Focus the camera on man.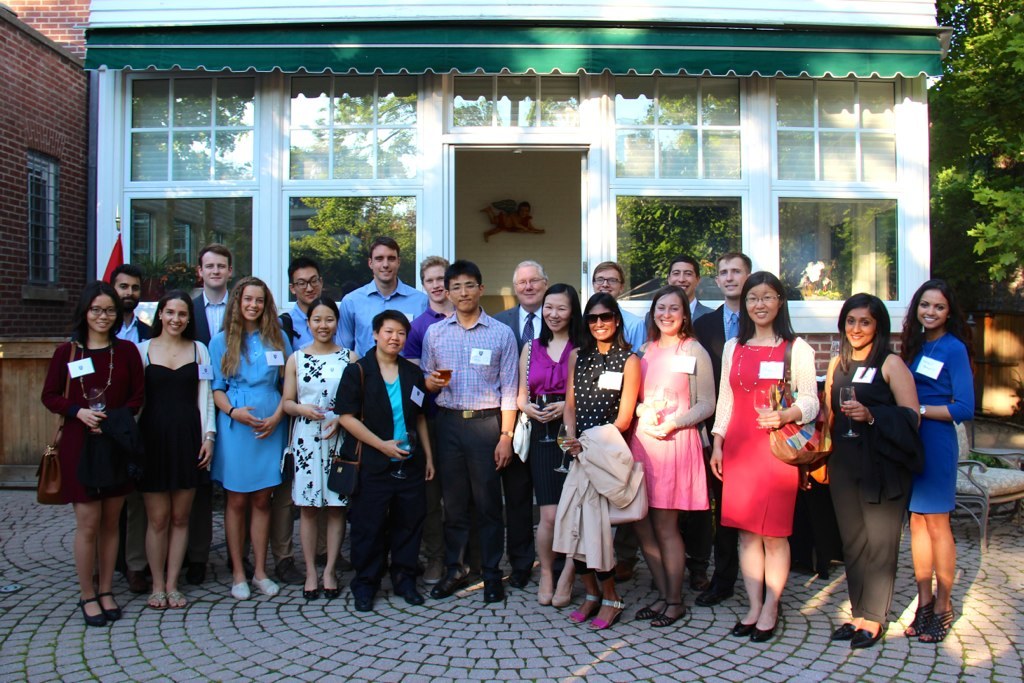
Focus region: 404, 256, 453, 352.
